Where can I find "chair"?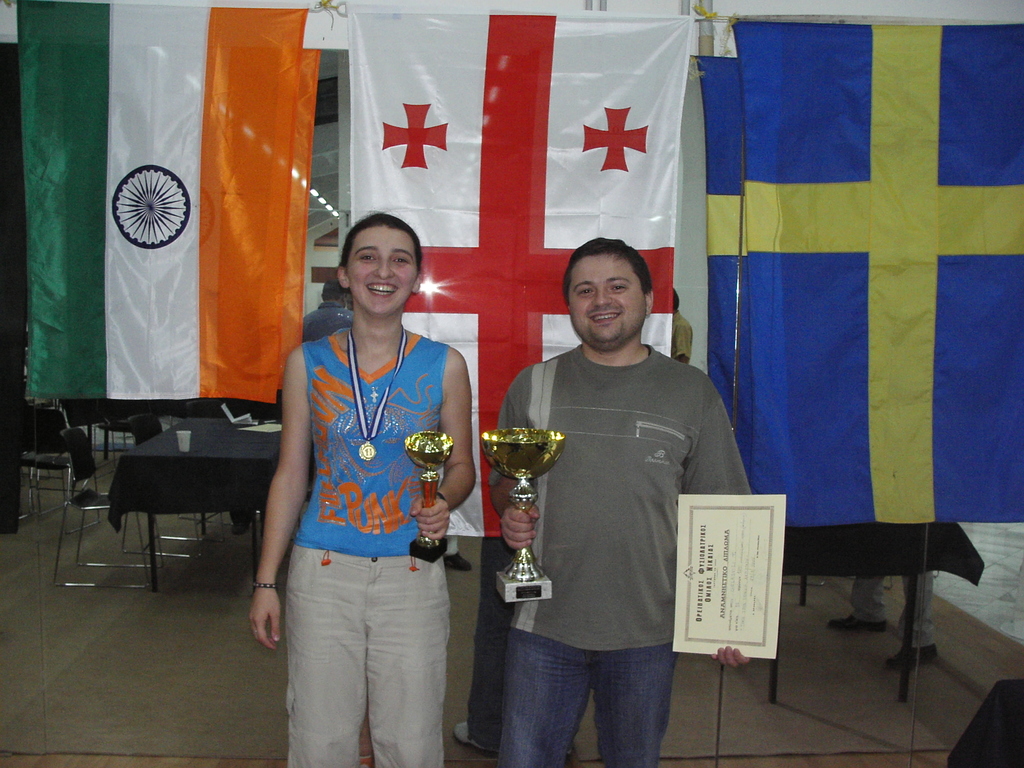
You can find it at l=33, t=406, r=91, b=517.
